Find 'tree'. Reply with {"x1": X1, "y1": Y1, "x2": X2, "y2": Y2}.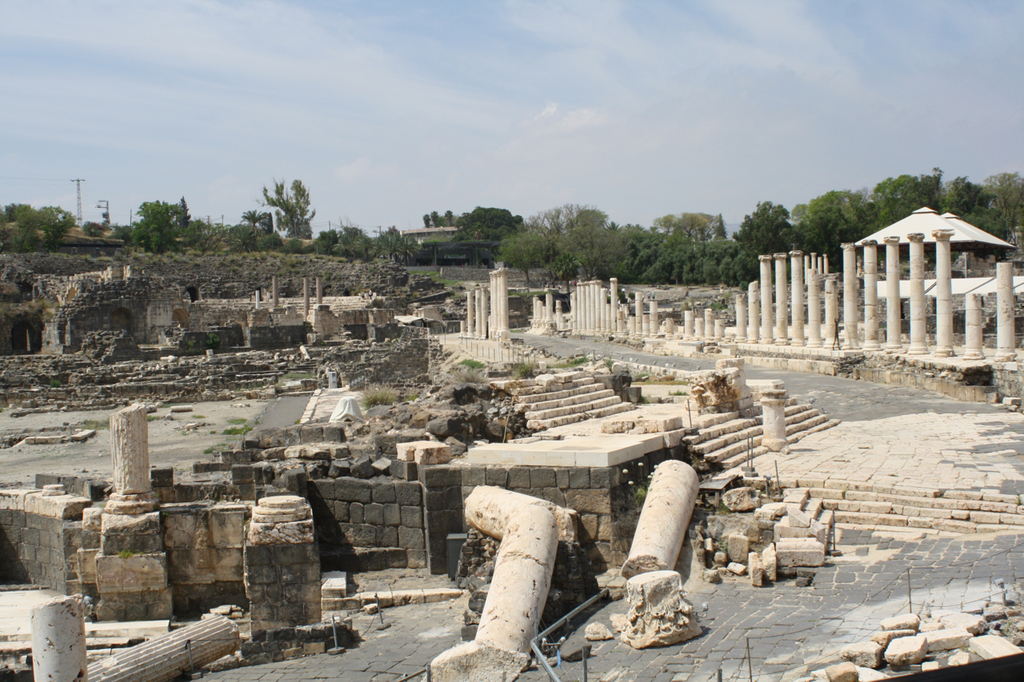
{"x1": 415, "y1": 211, "x2": 522, "y2": 260}.
